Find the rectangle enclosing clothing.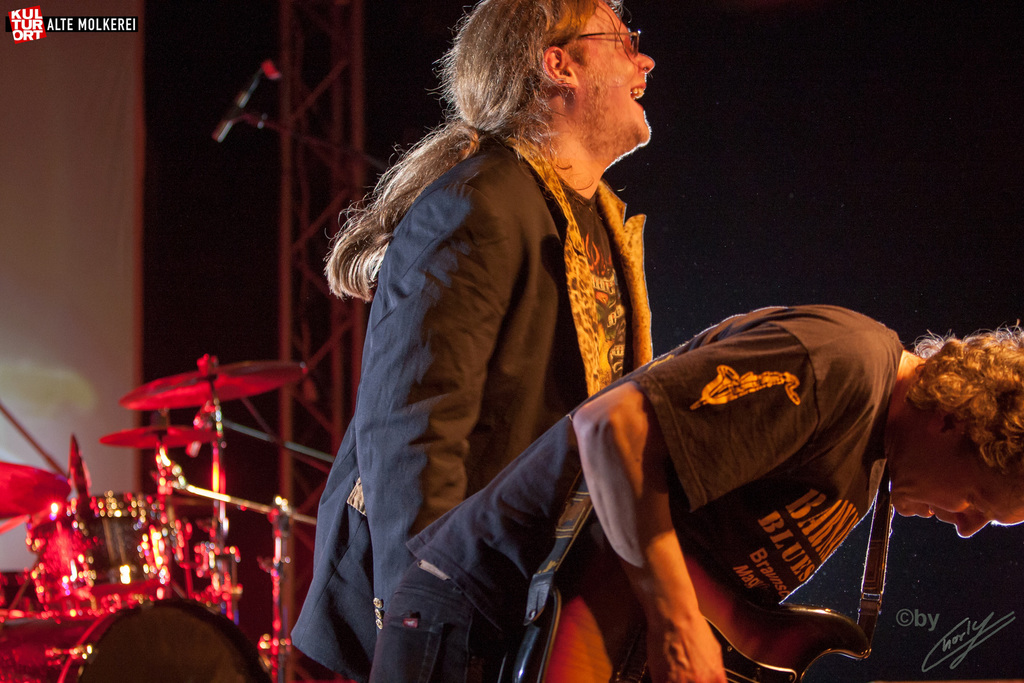
bbox=[369, 304, 910, 682].
